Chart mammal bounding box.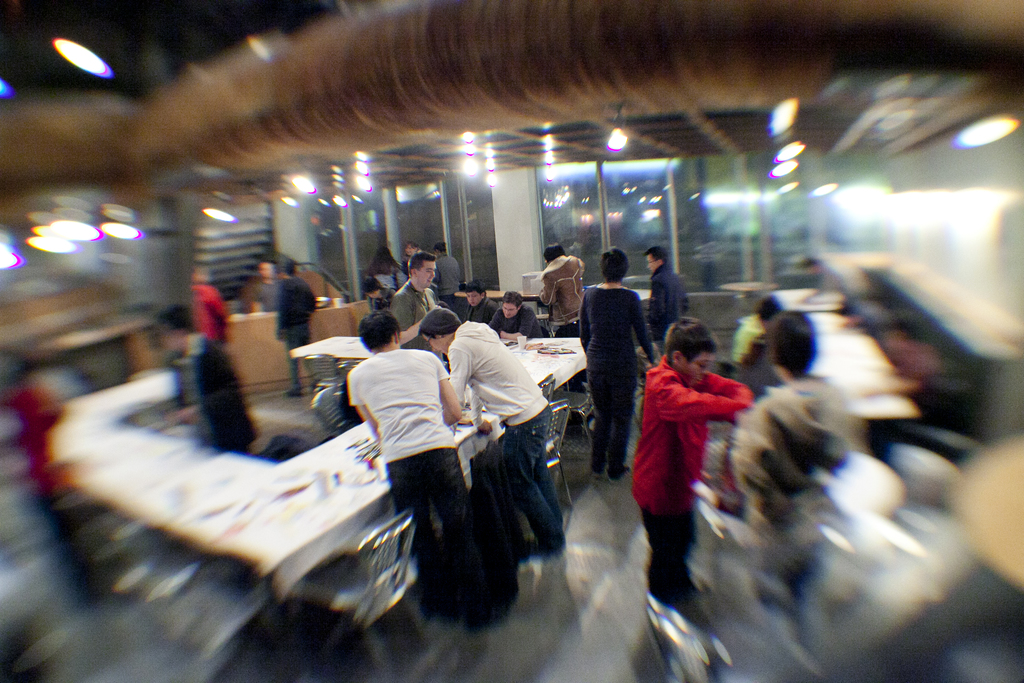
Charted: crop(576, 247, 655, 480).
